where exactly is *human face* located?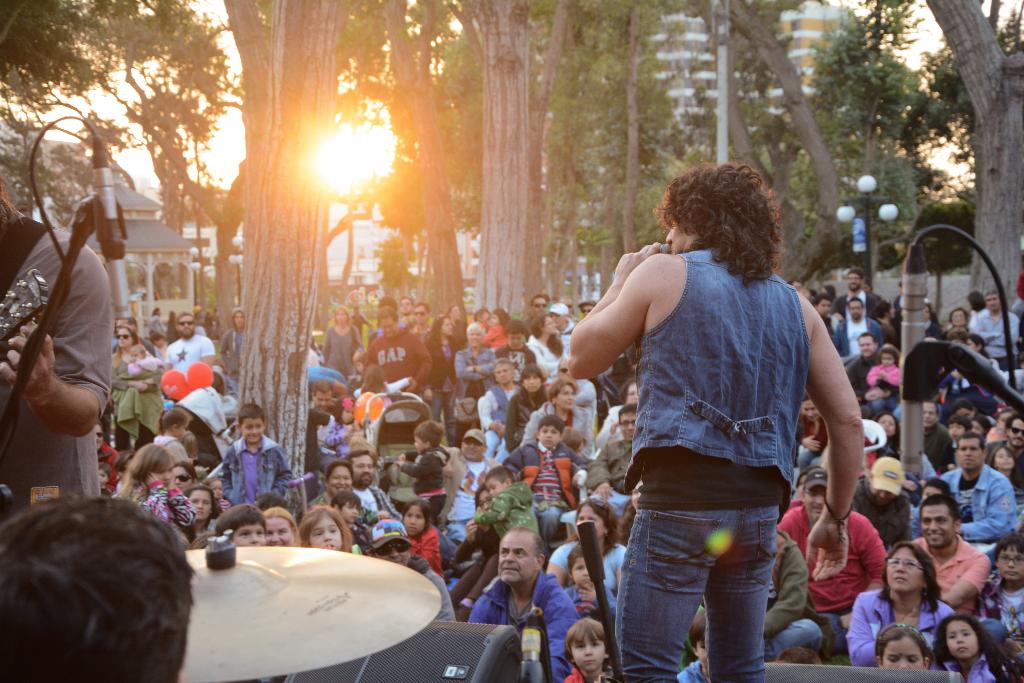
Its bounding box is bbox=(477, 488, 499, 513).
